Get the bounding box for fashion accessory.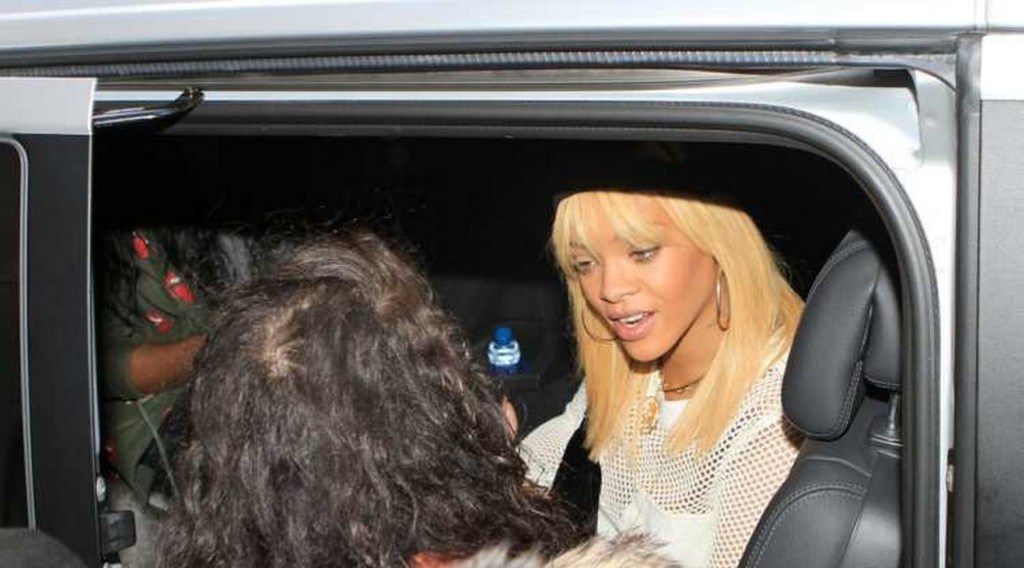
BBox(709, 261, 730, 324).
